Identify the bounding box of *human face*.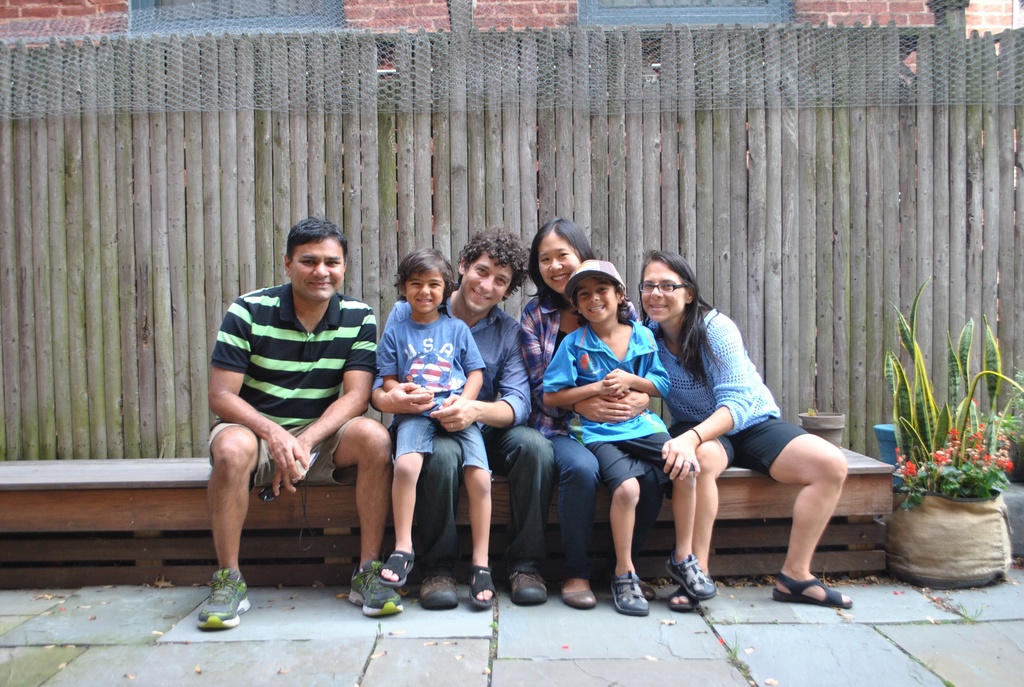
{"left": 462, "top": 251, "right": 517, "bottom": 315}.
